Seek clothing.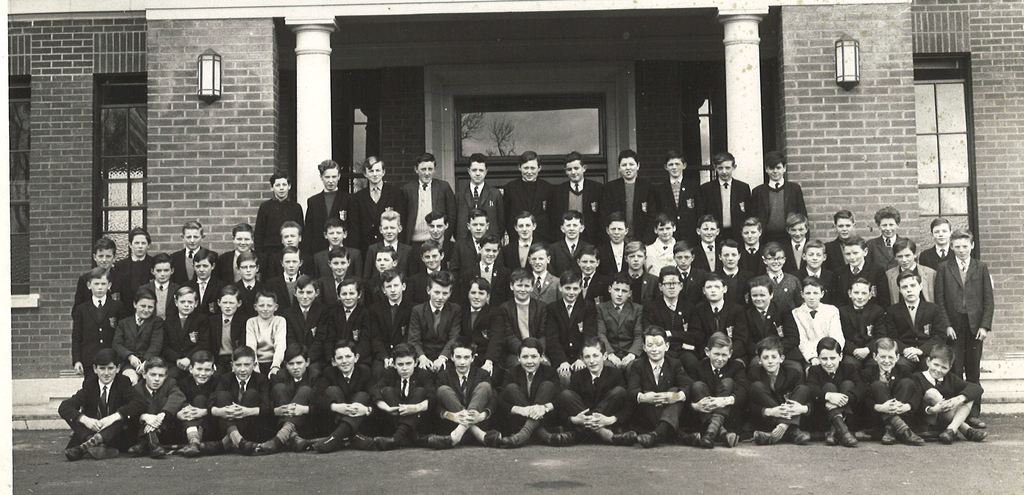
rect(740, 240, 763, 274).
